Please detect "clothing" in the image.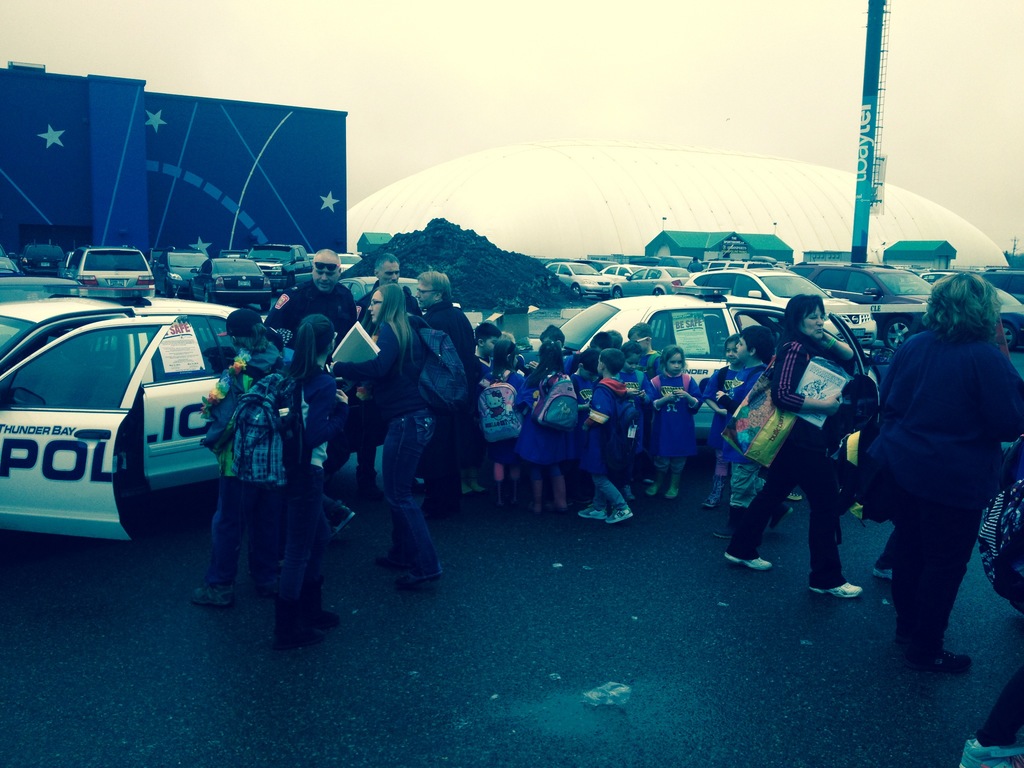
box(642, 362, 691, 472).
